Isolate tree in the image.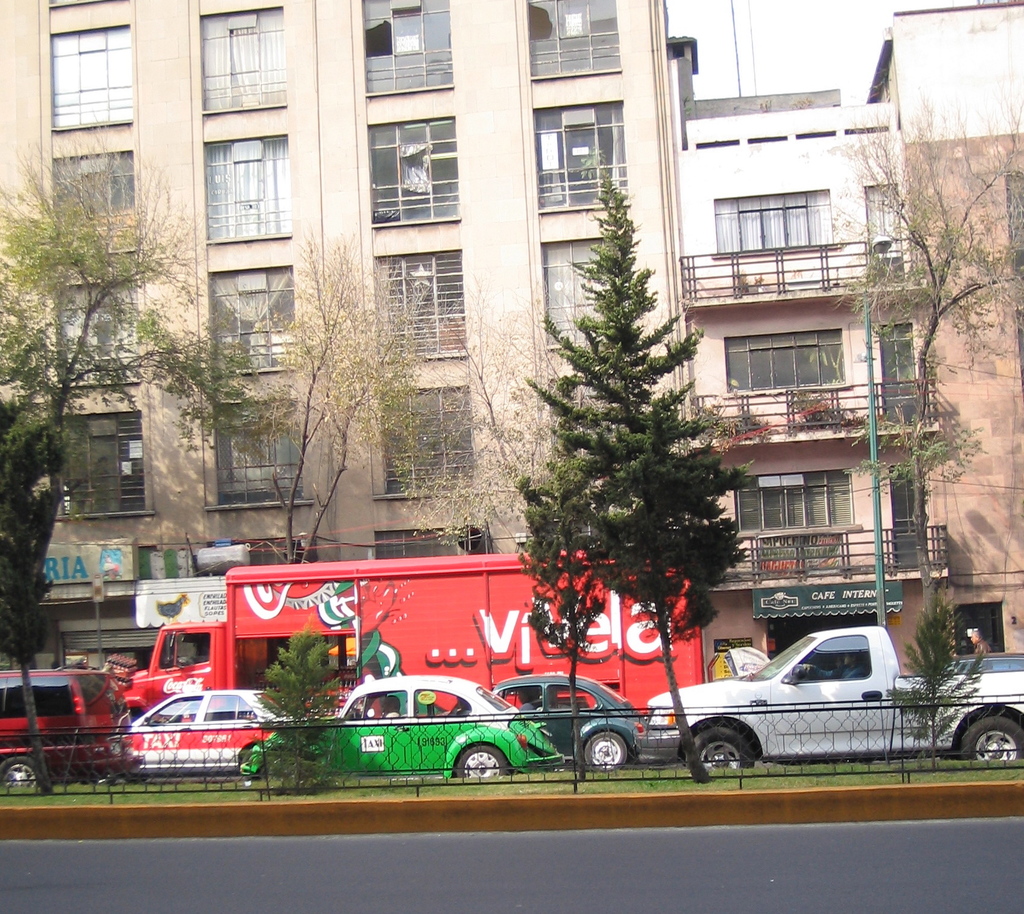
Isolated region: {"left": 845, "top": 88, "right": 1023, "bottom": 698}.
